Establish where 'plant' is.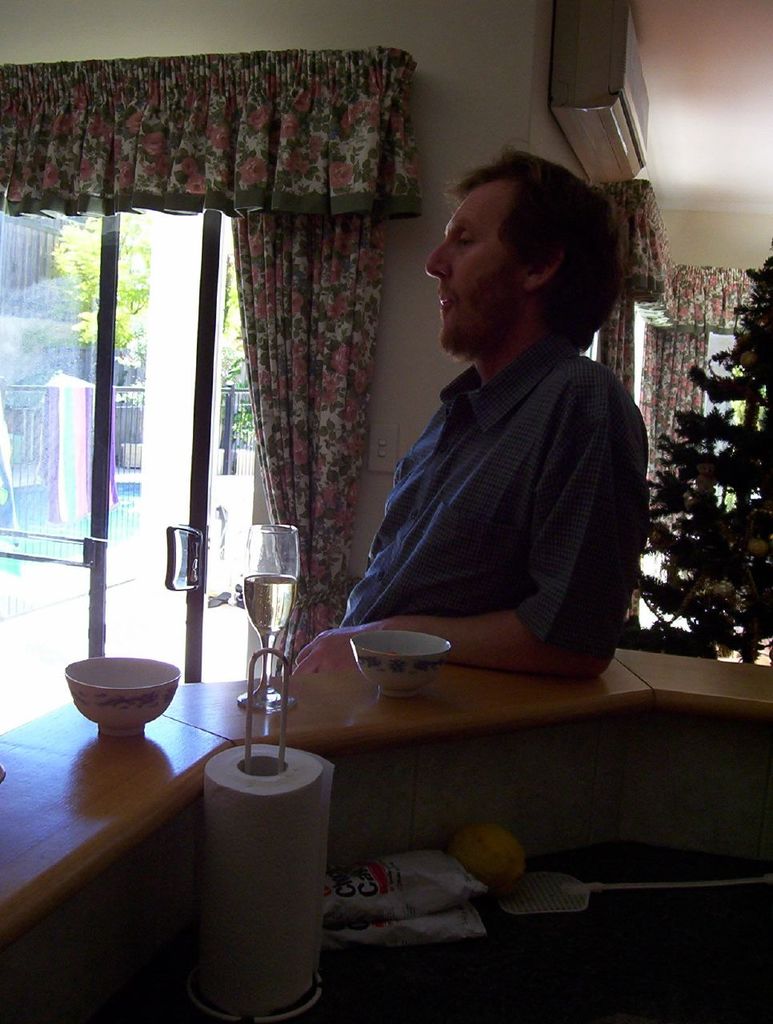
Established at {"x1": 209, "y1": 251, "x2": 265, "y2": 452}.
